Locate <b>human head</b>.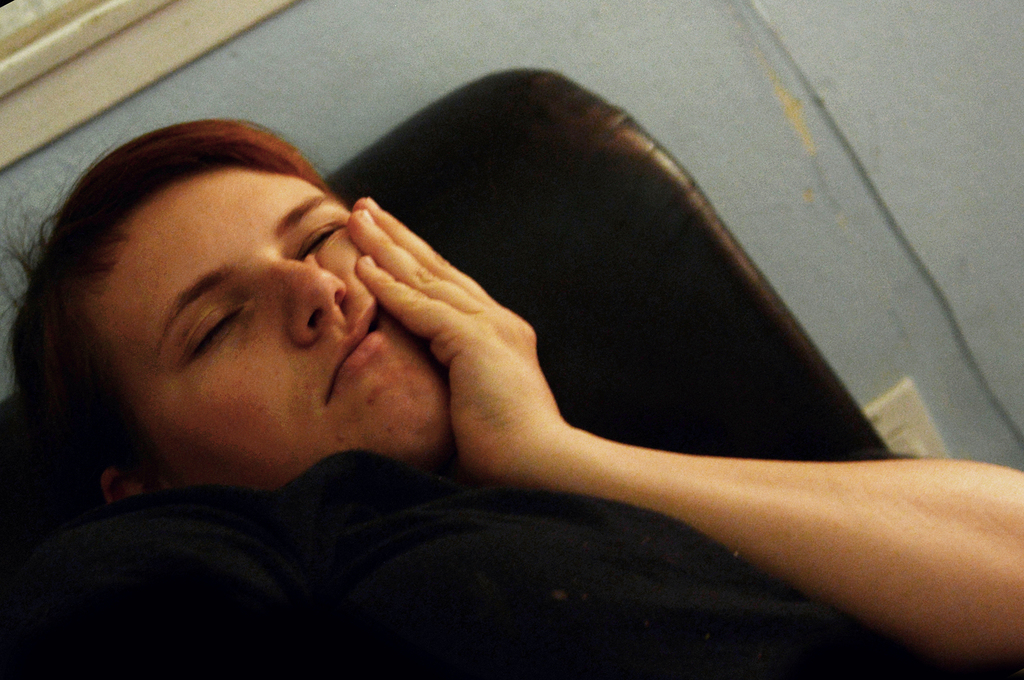
Bounding box: detection(42, 131, 451, 481).
